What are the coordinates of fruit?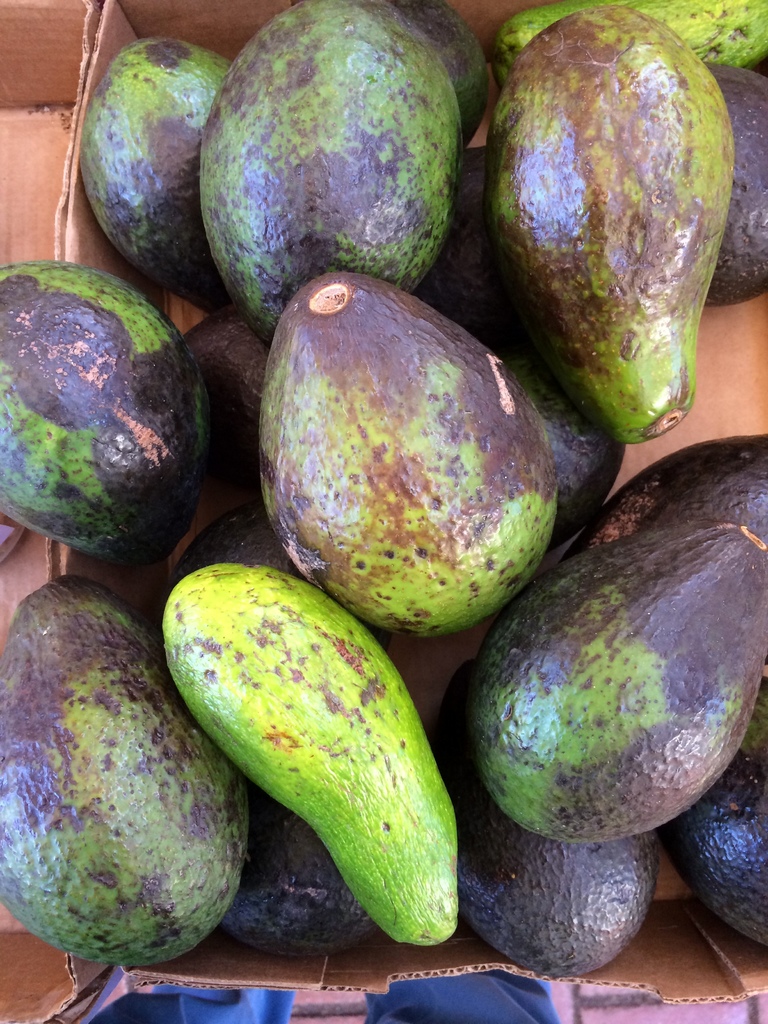
[left=252, top=257, right=580, bottom=632].
